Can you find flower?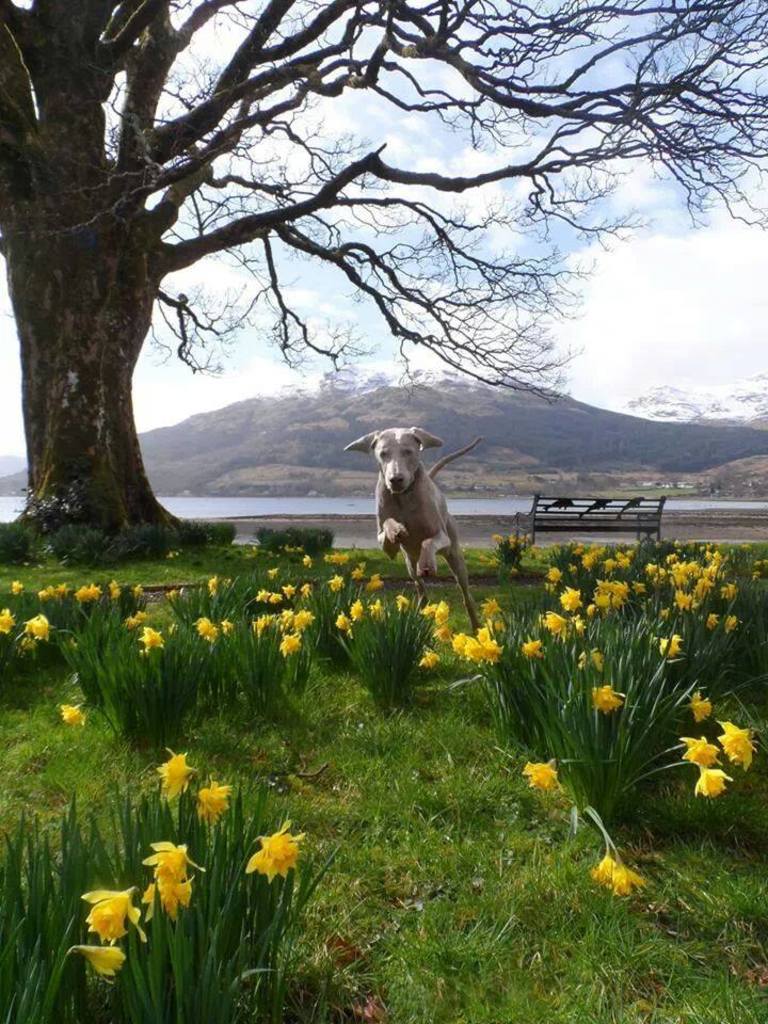
Yes, bounding box: {"left": 718, "top": 721, "right": 756, "bottom": 772}.
